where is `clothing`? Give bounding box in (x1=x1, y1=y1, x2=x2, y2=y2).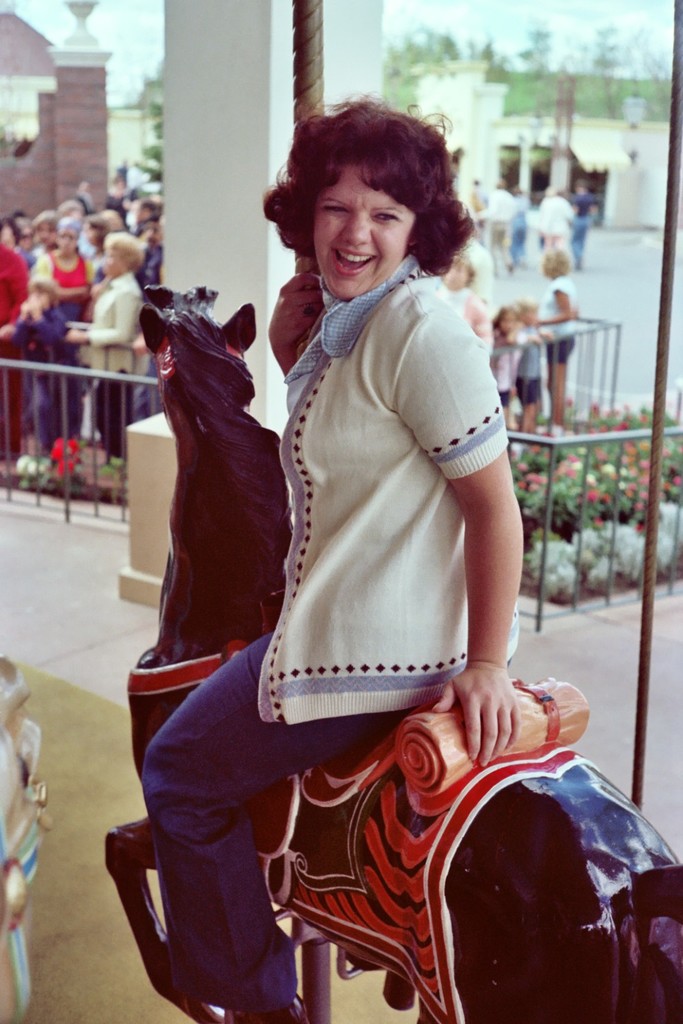
(x1=1, y1=236, x2=29, y2=443).
